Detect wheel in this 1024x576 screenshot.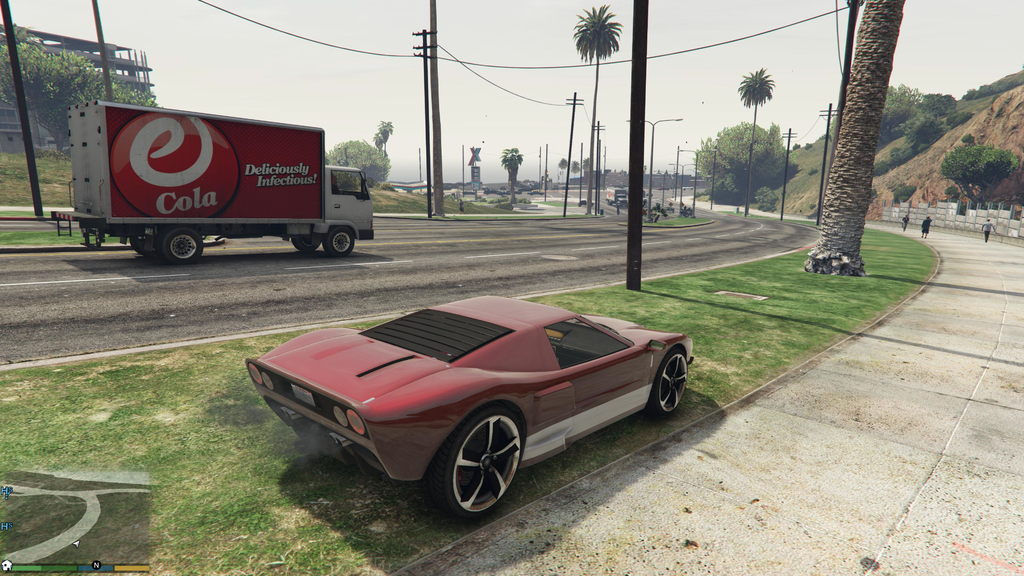
Detection: (323,228,356,253).
